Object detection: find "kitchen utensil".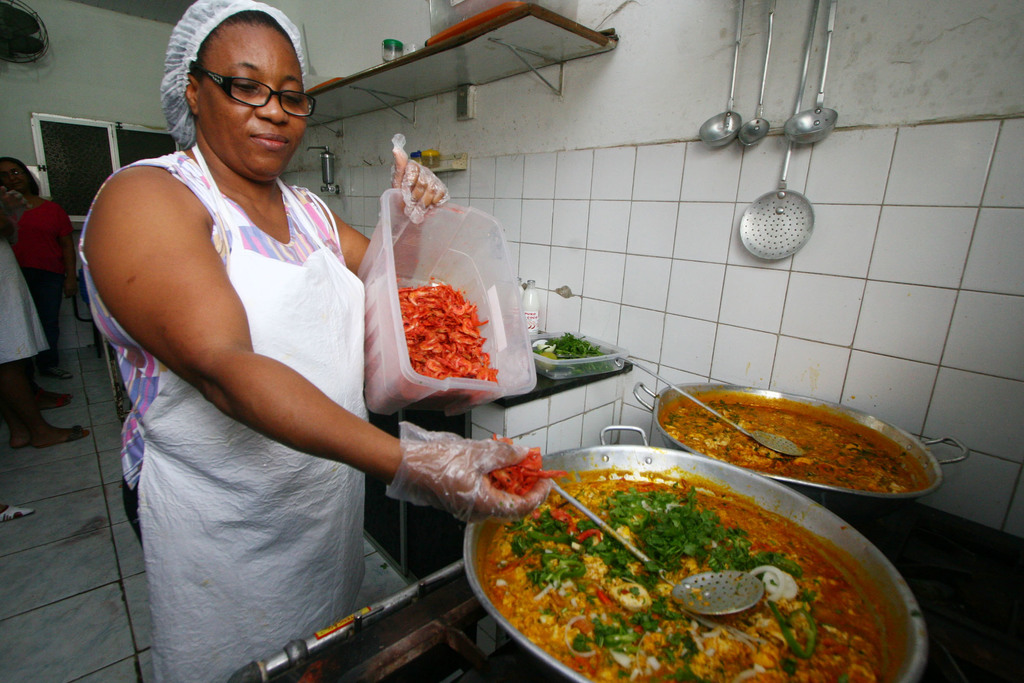
(left=698, top=0, right=743, bottom=150).
